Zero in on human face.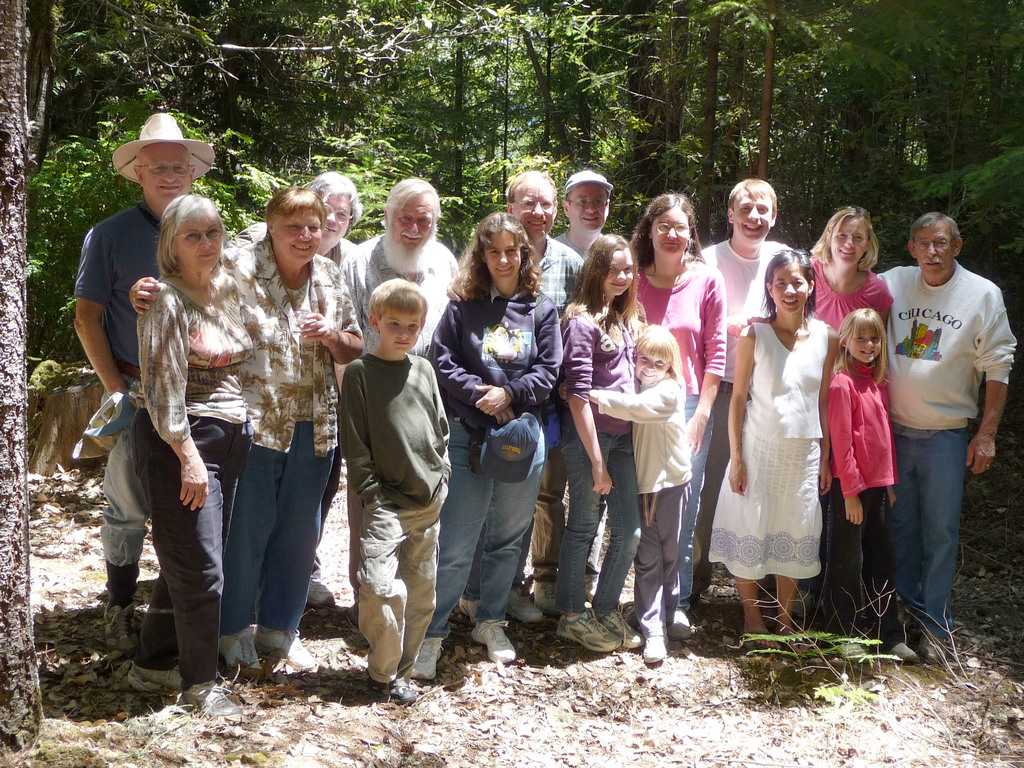
Zeroed in: bbox(850, 324, 882, 365).
